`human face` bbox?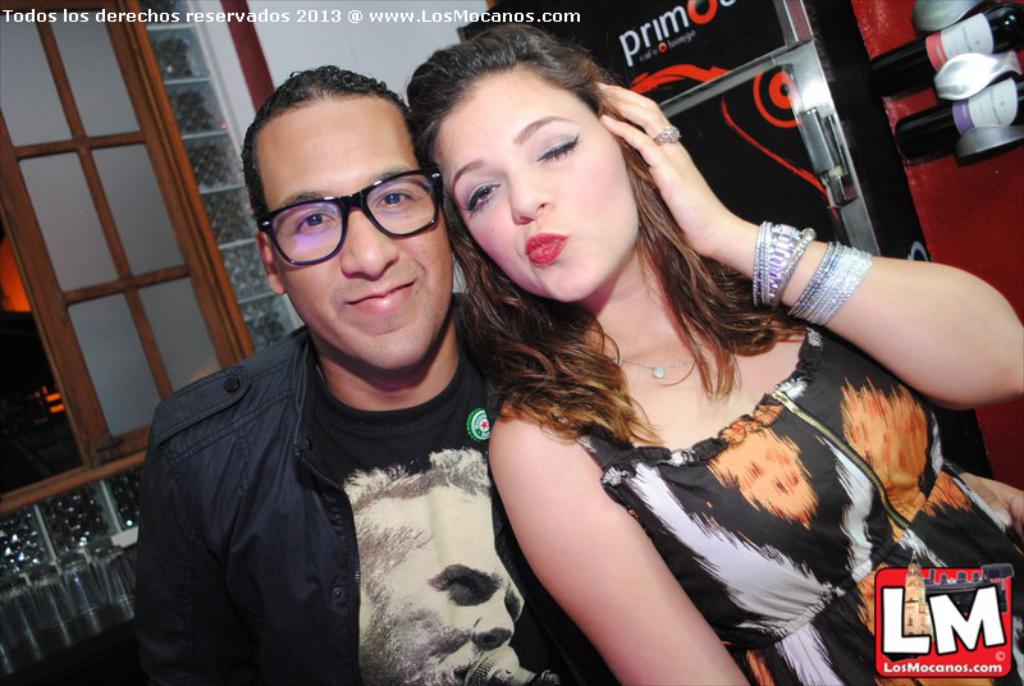
433, 65, 640, 303
